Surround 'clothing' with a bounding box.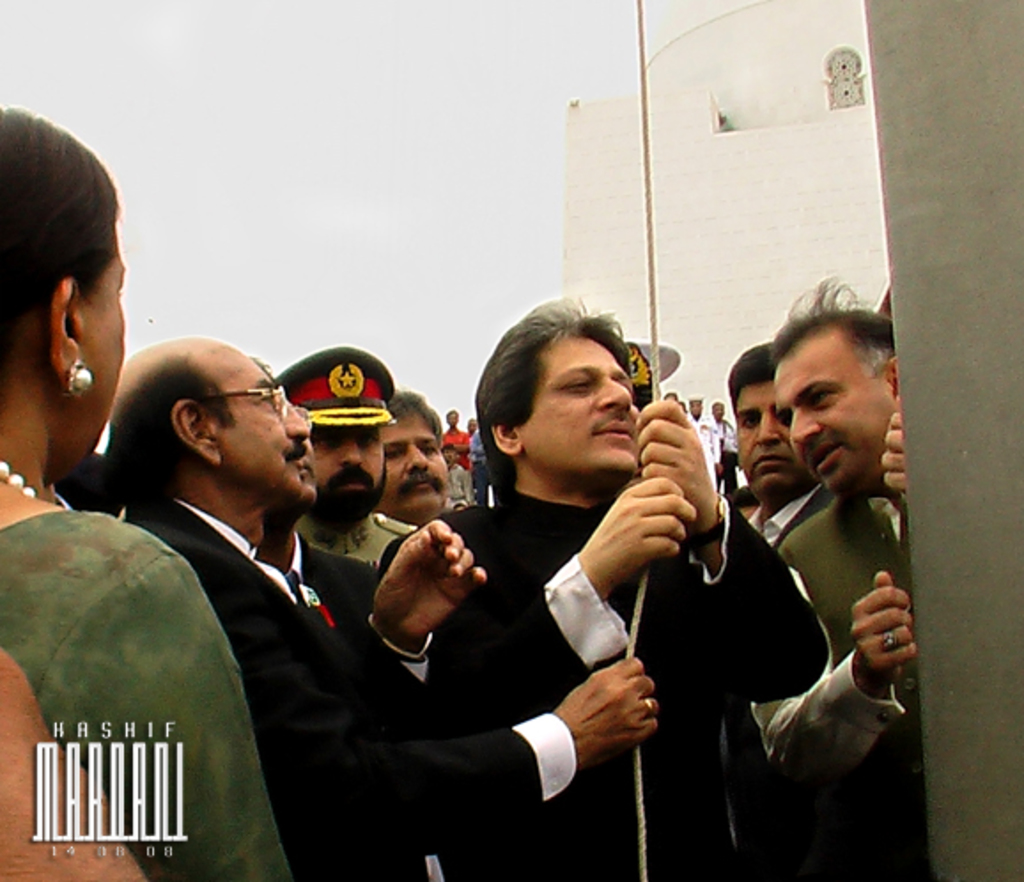
BBox(0, 503, 298, 880).
